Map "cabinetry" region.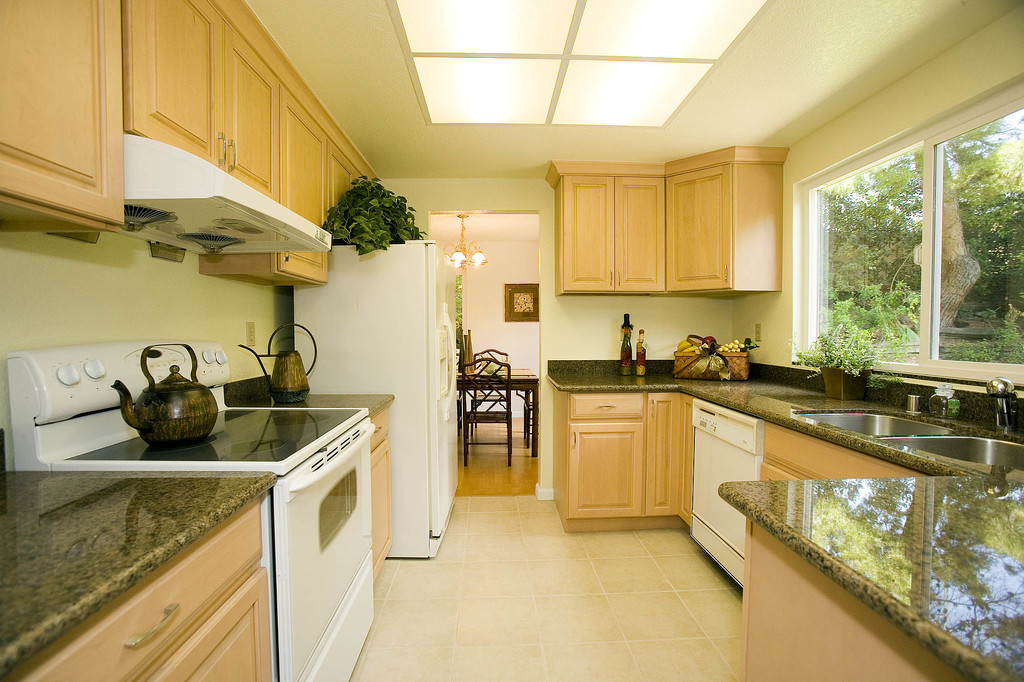
Mapped to x1=120, y1=0, x2=282, y2=195.
